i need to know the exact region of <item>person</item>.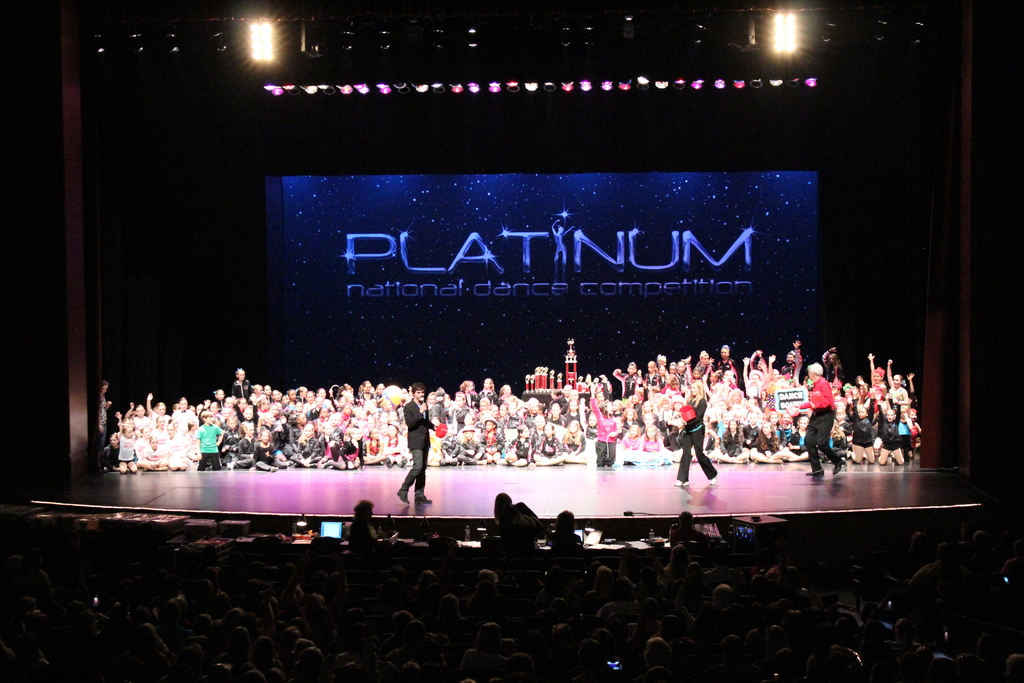
Region: left=793, top=364, right=851, bottom=481.
